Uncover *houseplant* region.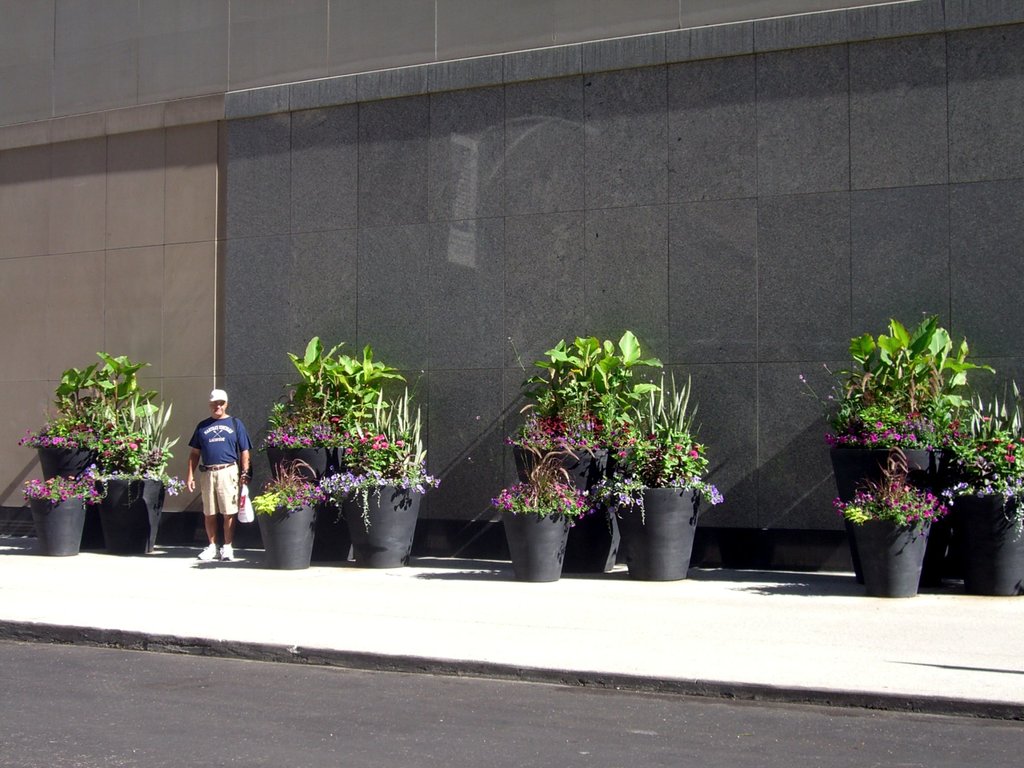
Uncovered: 586 368 732 585.
